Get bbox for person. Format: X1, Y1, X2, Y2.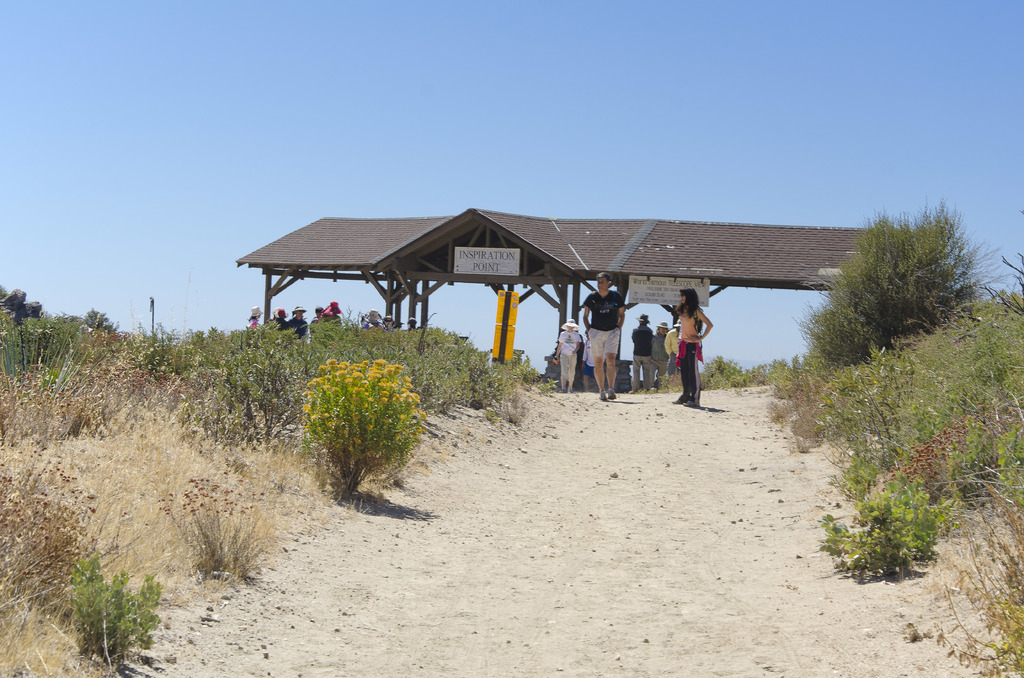
320, 302, 343, 324.
